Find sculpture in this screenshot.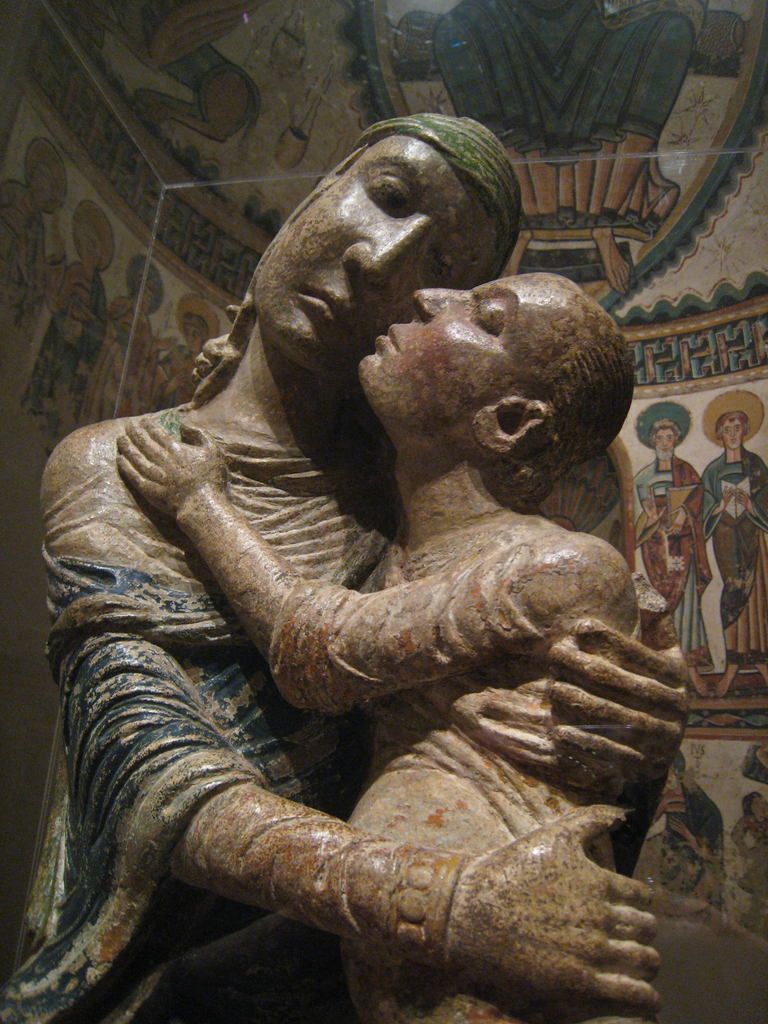
The bounding box for sculpture is 0/106/703/1023.
